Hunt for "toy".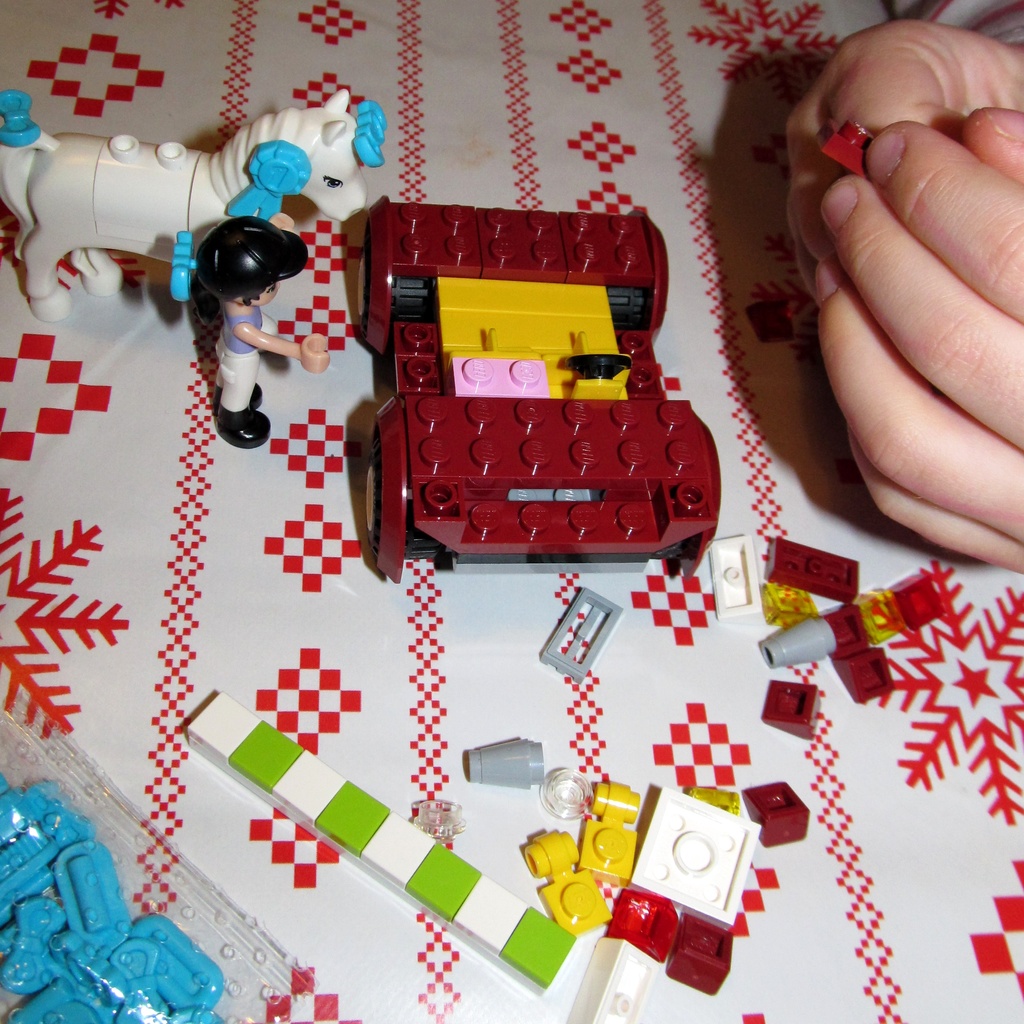
Hunted down at (767, 540, 860, 601).
